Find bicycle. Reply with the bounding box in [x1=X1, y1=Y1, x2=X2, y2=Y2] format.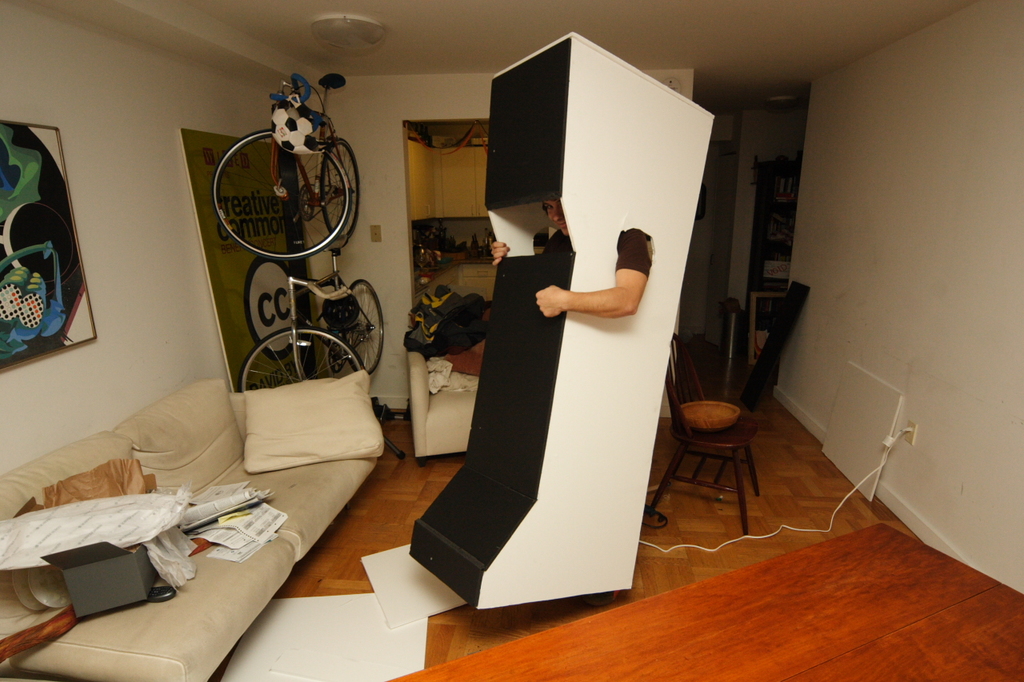
[x1=238, y1=253, x2=384, y2=401].
